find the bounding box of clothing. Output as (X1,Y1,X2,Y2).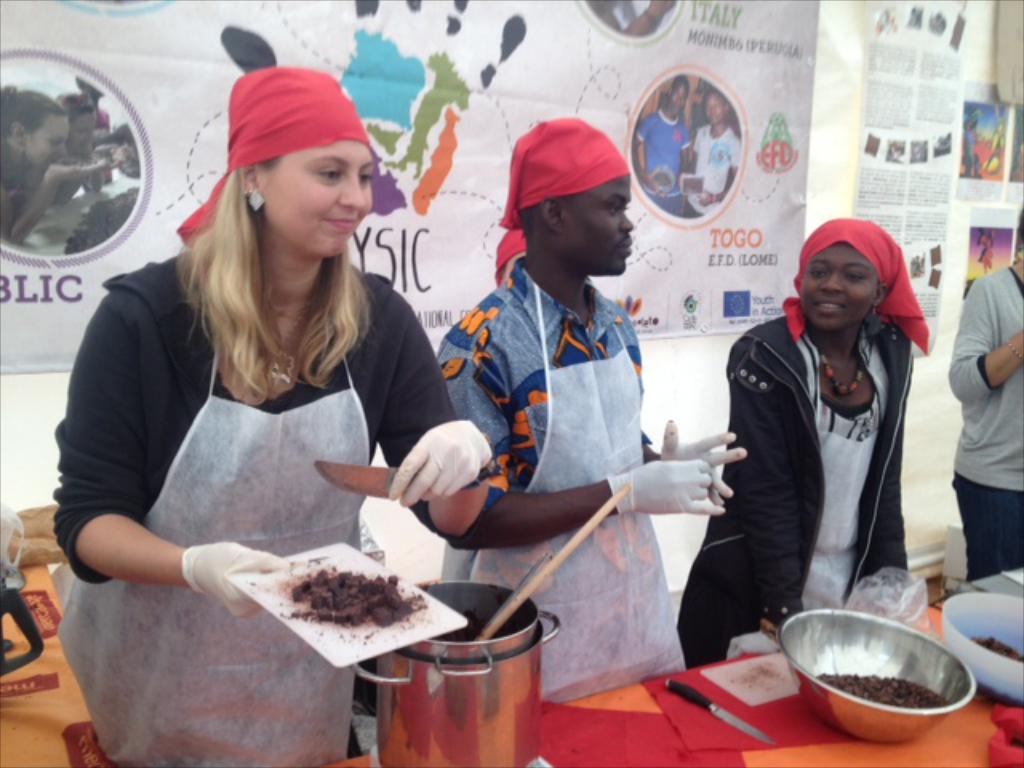
(419,283,645,693).
